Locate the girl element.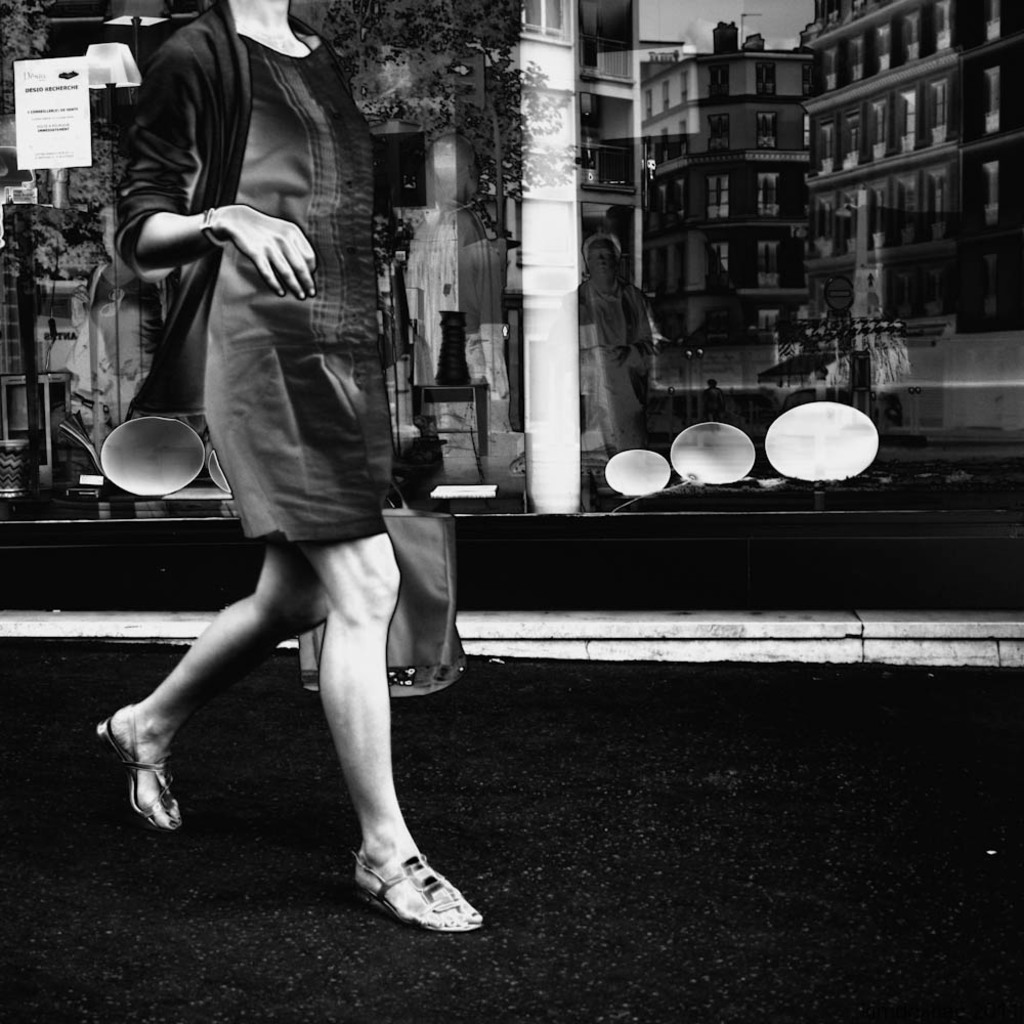
Element bbox: bbox(97, 0, 486, 933).
